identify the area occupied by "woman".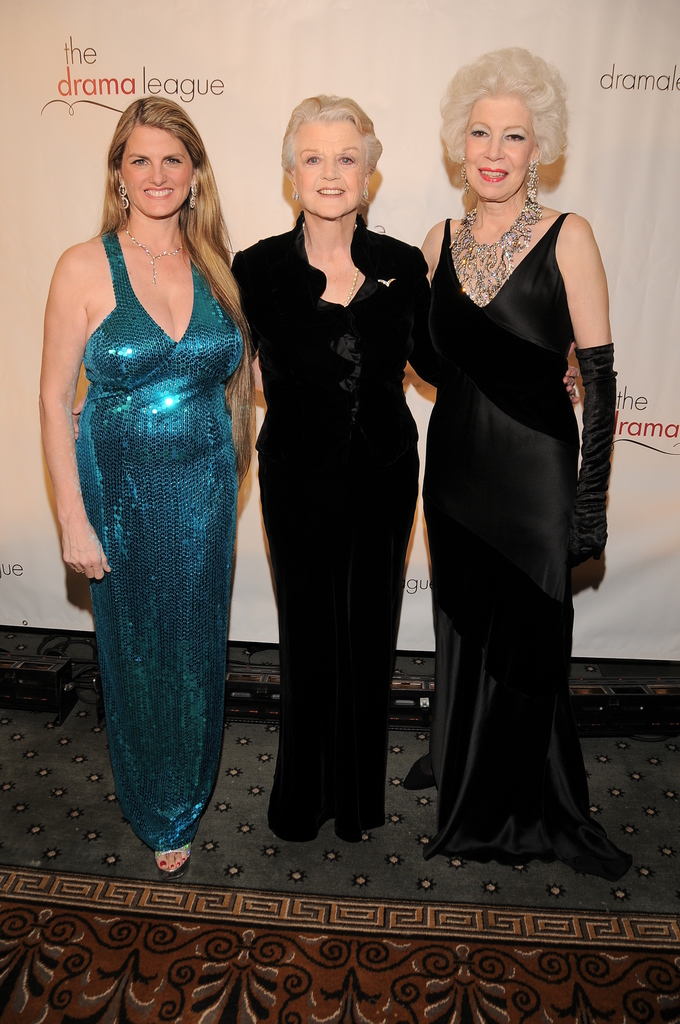
Area: Rect(42, 99, 259, 877).
